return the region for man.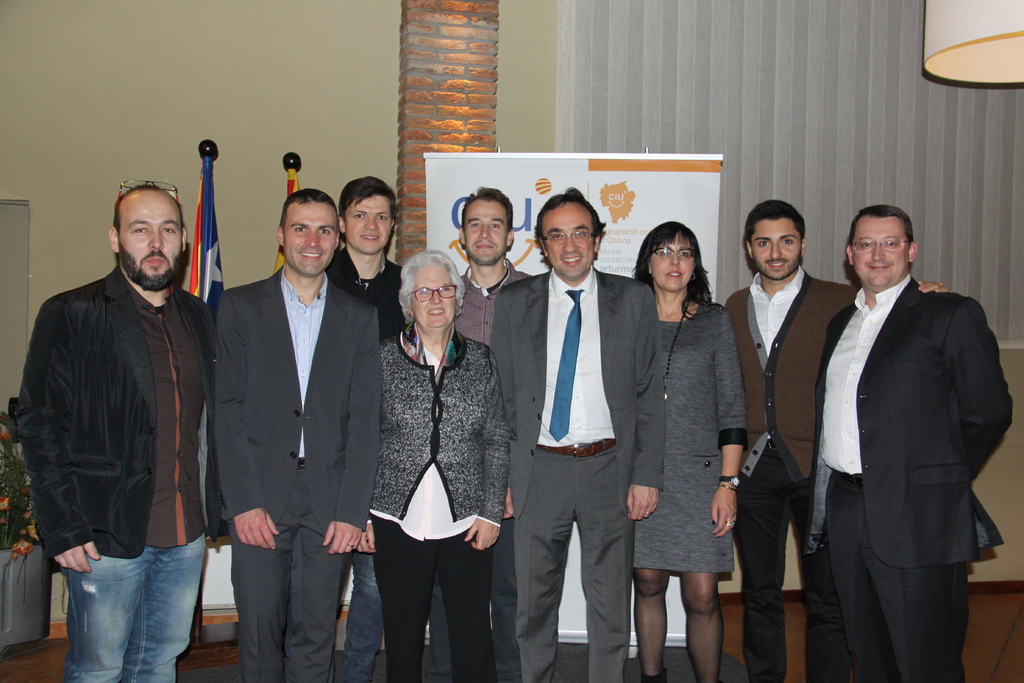
(721,198,945,682).
